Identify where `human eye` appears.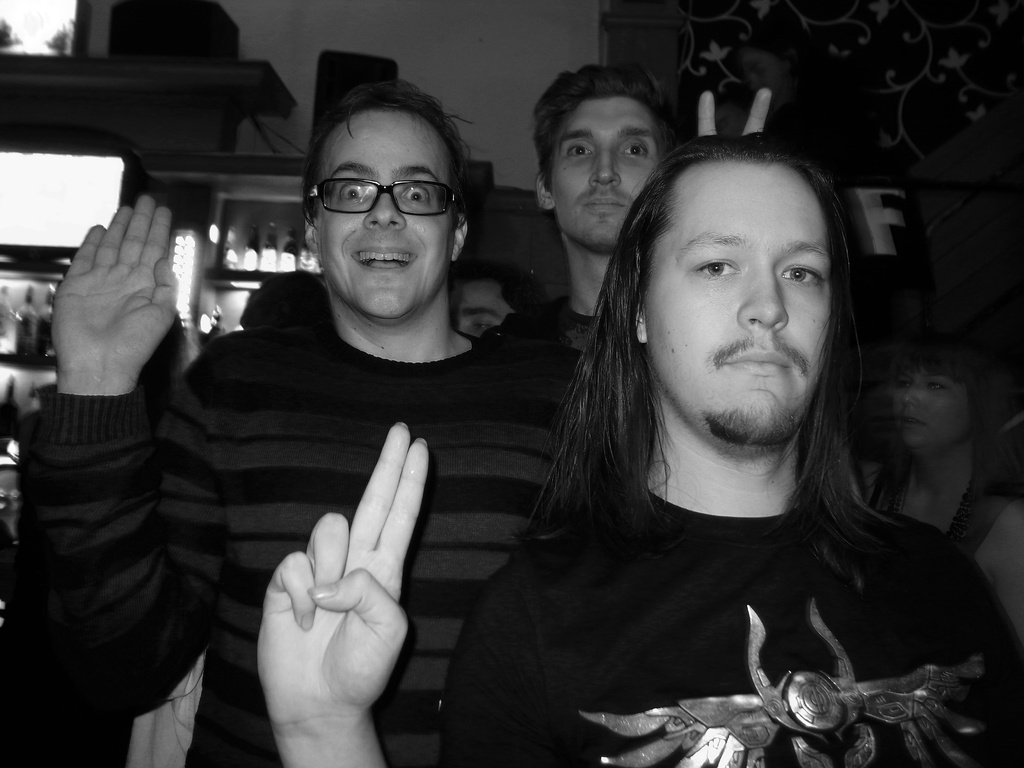
Appears at 778, 257, 828, 294.
